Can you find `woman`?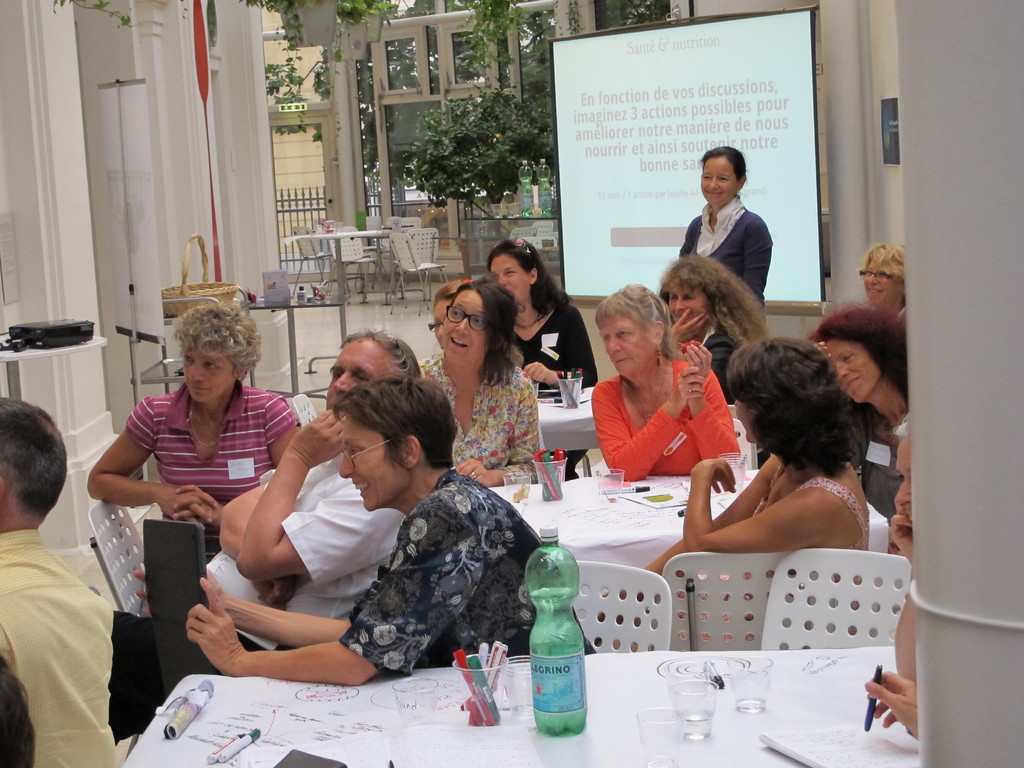
Yes, bounding box: 429/278/556/506.
